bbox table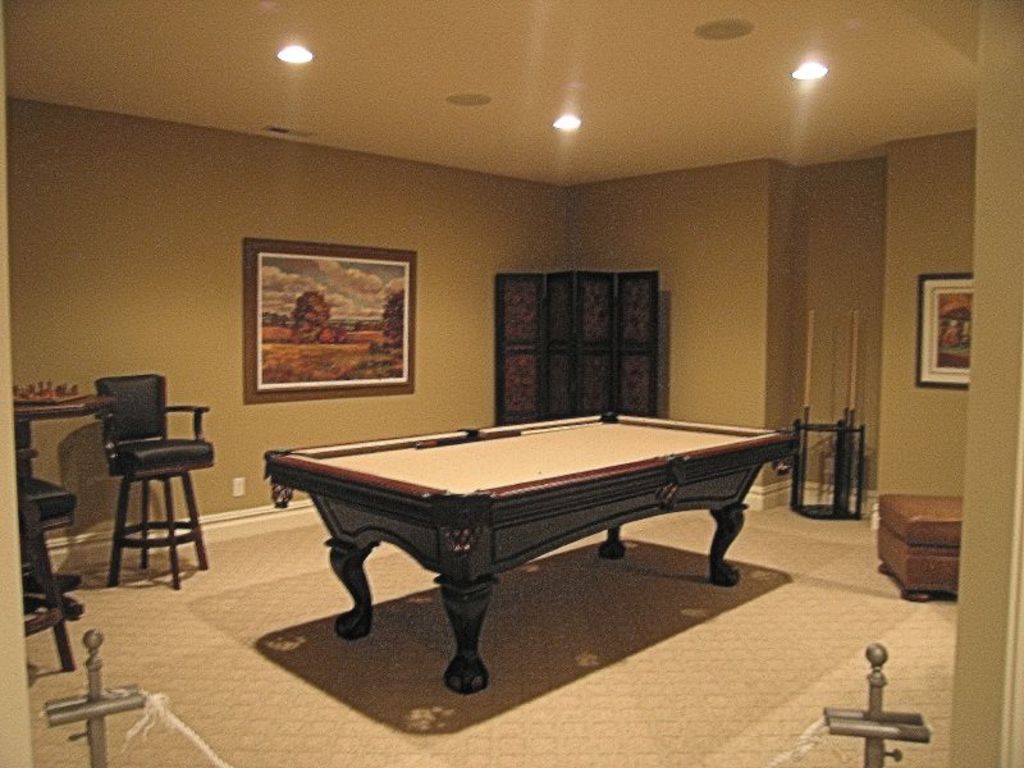
<region>877, 494, 965, 595</region>
